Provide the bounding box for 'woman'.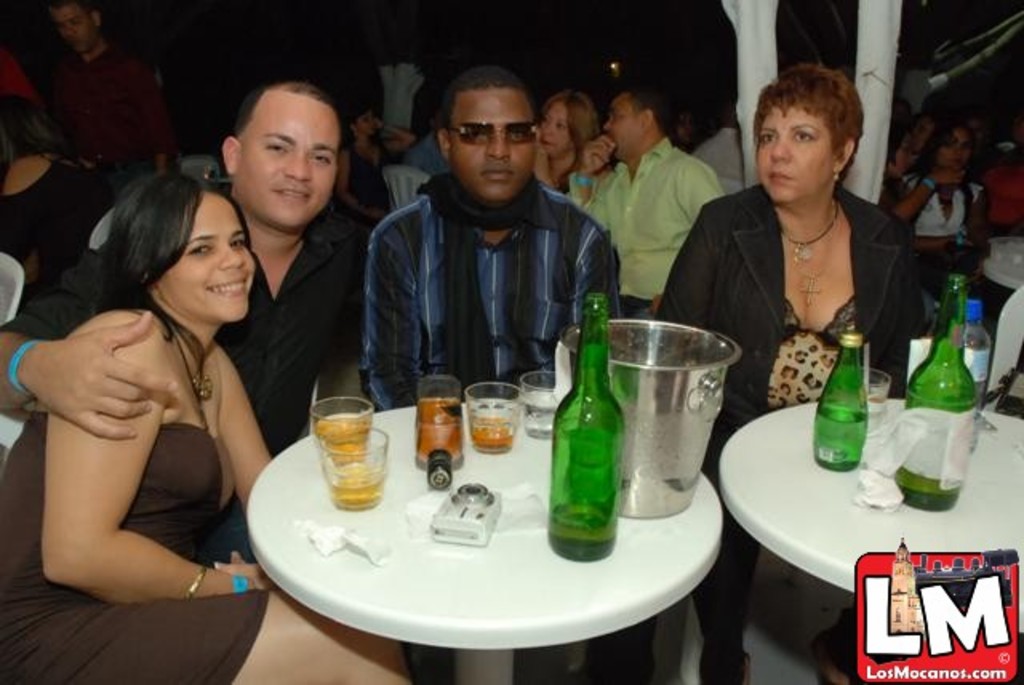
(left=334, top=104, right=419, bottom=229).
